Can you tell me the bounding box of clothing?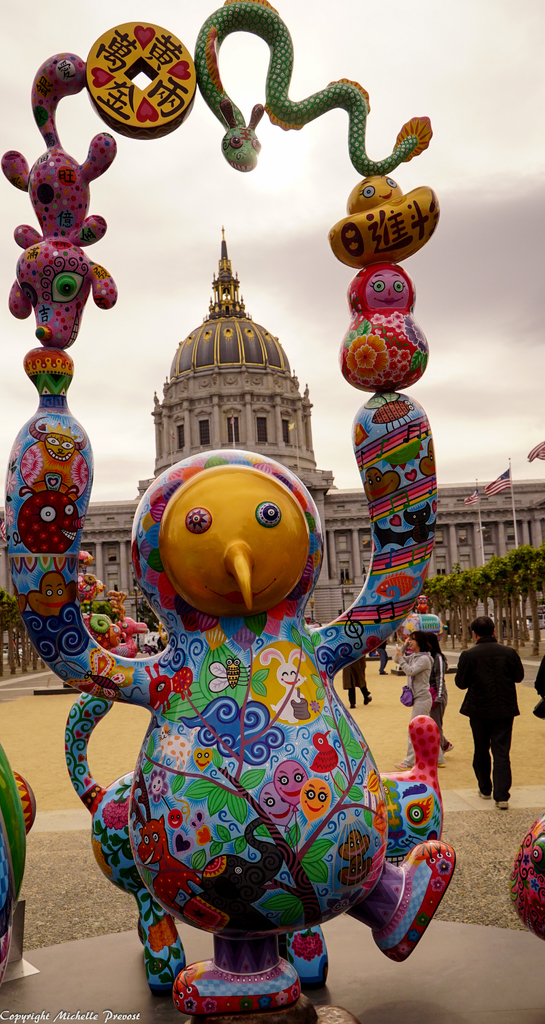
x1=534, y1=657, x2=544, y2=715.
